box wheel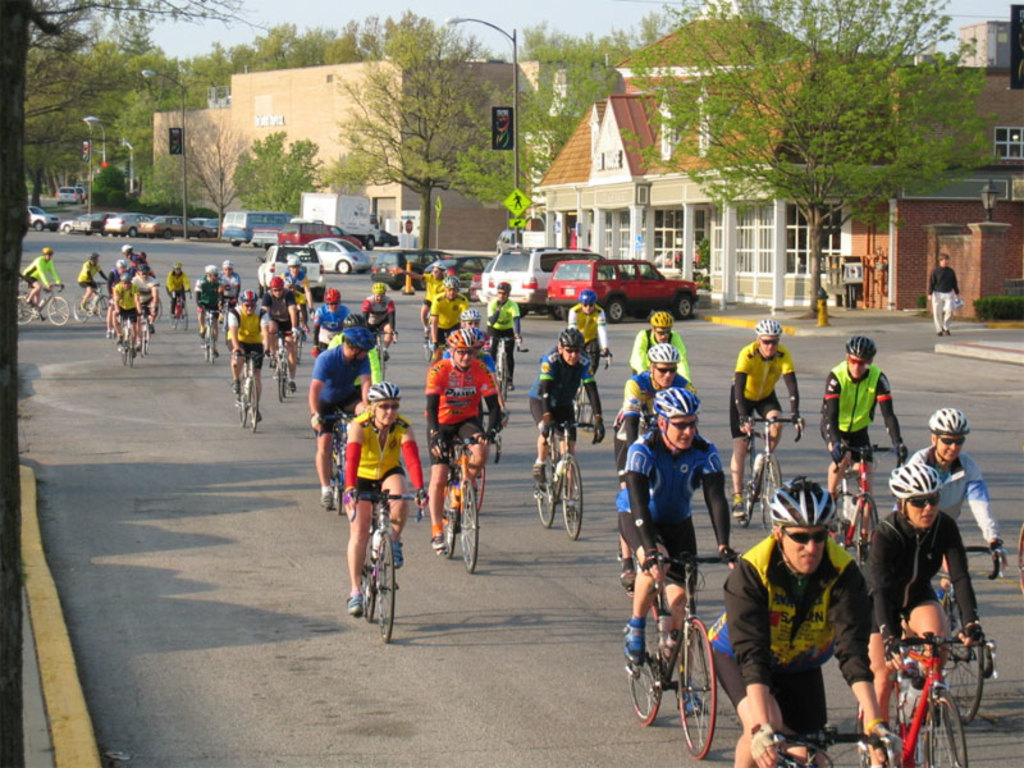
{"left": 852, "top": 493, "right": 895, "bottom": 580}
